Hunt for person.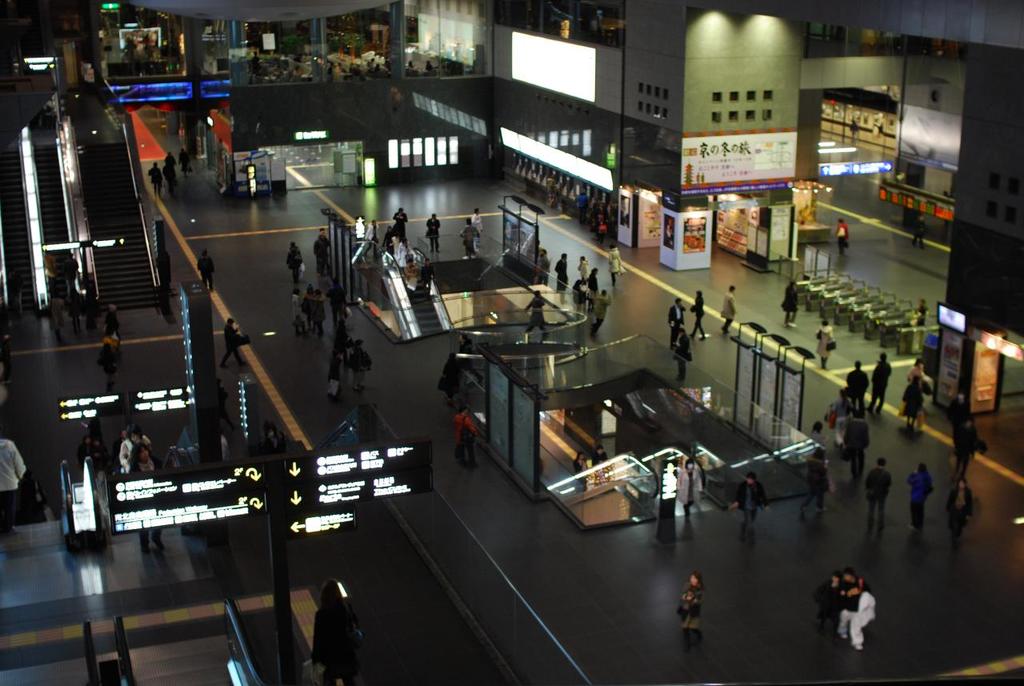
Hunted down at box=[99, 305, 122, 338].
